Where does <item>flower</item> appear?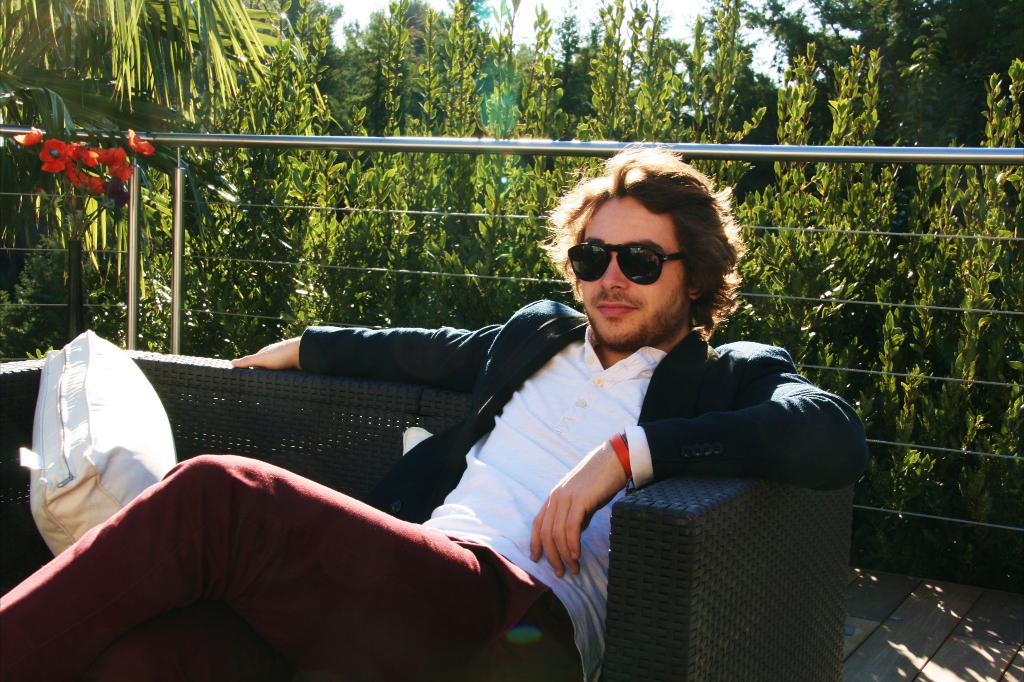
Appears at region(15, 127, 152, 197).
